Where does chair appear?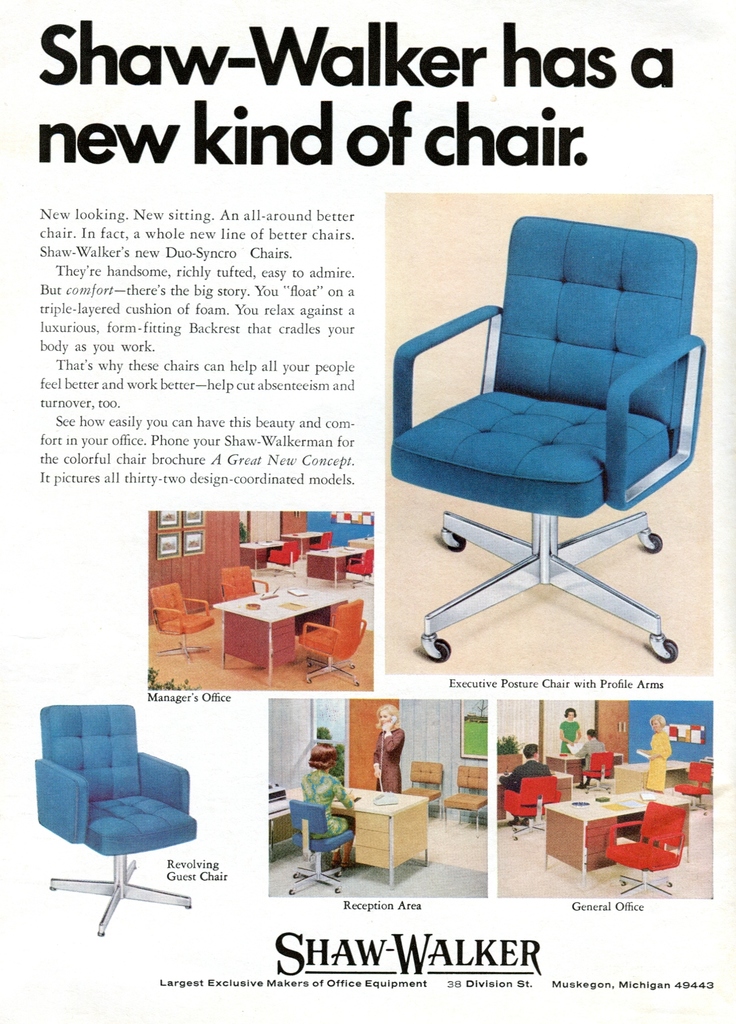
Appears at (217,565,268,604).
